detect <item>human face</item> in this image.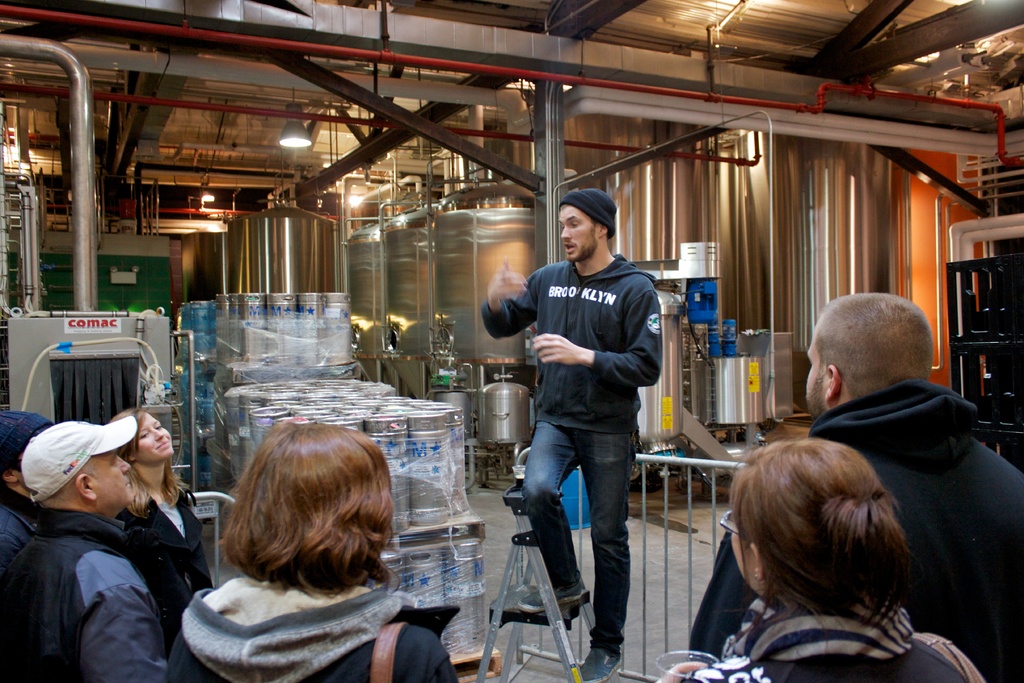
Detection: (88,452,133,507).
